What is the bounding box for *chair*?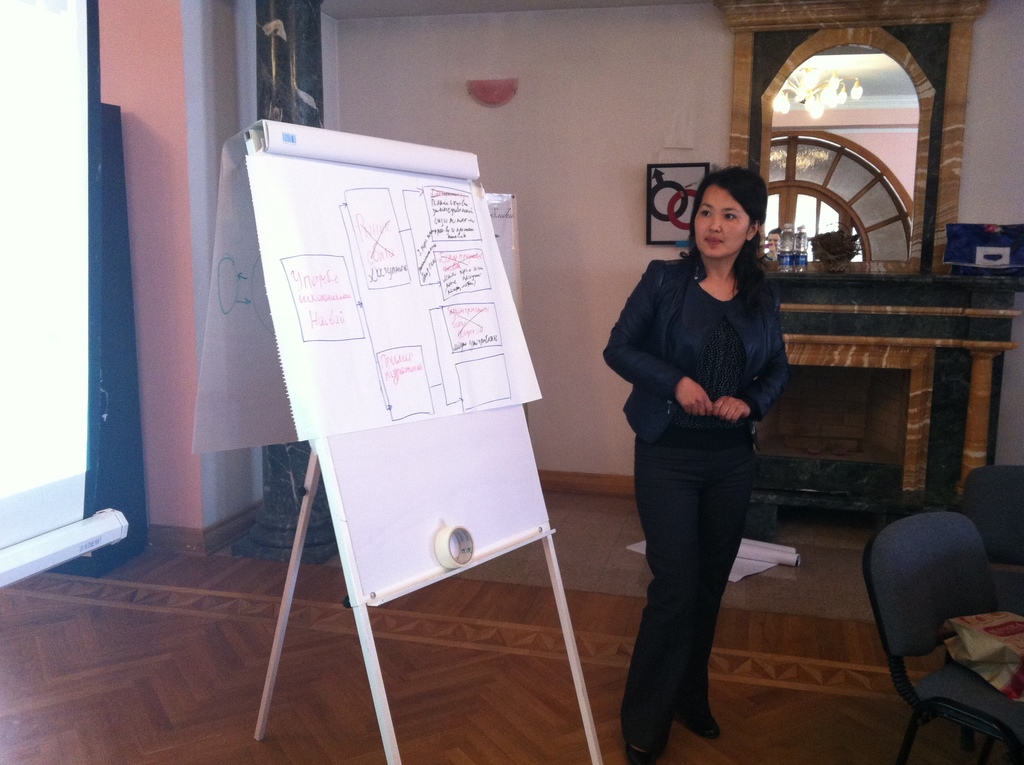
x1=858, y1=497, x2=1014, y2=750.
